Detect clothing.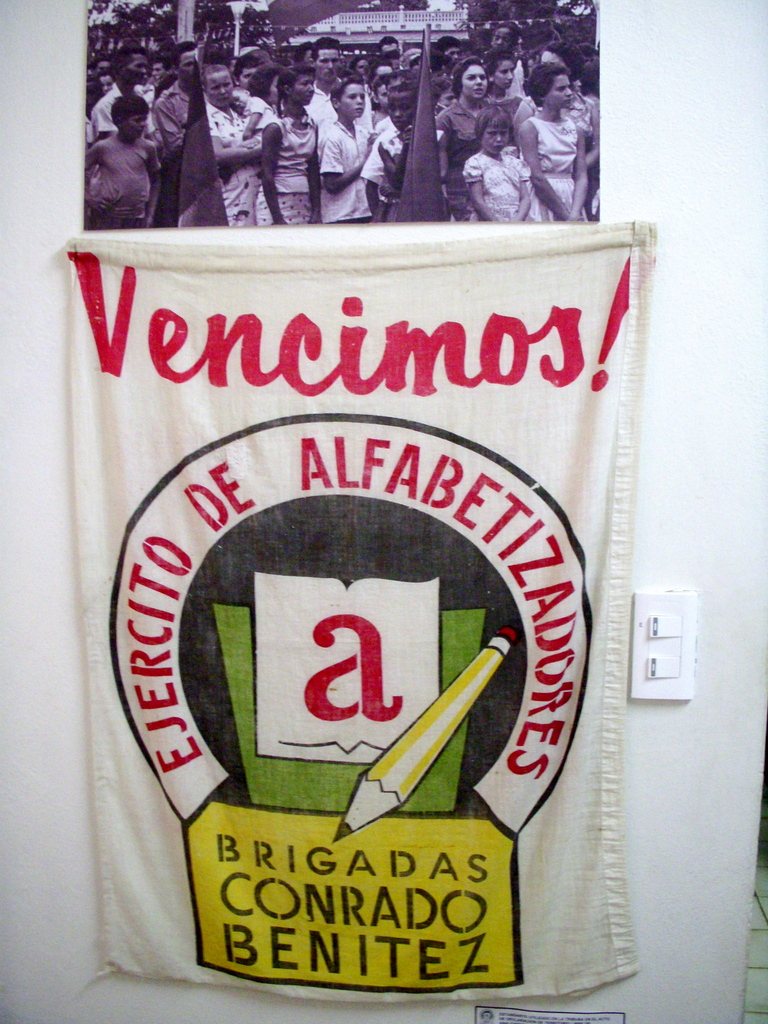
Detected at l=149, t=76, r=200, b=225.
